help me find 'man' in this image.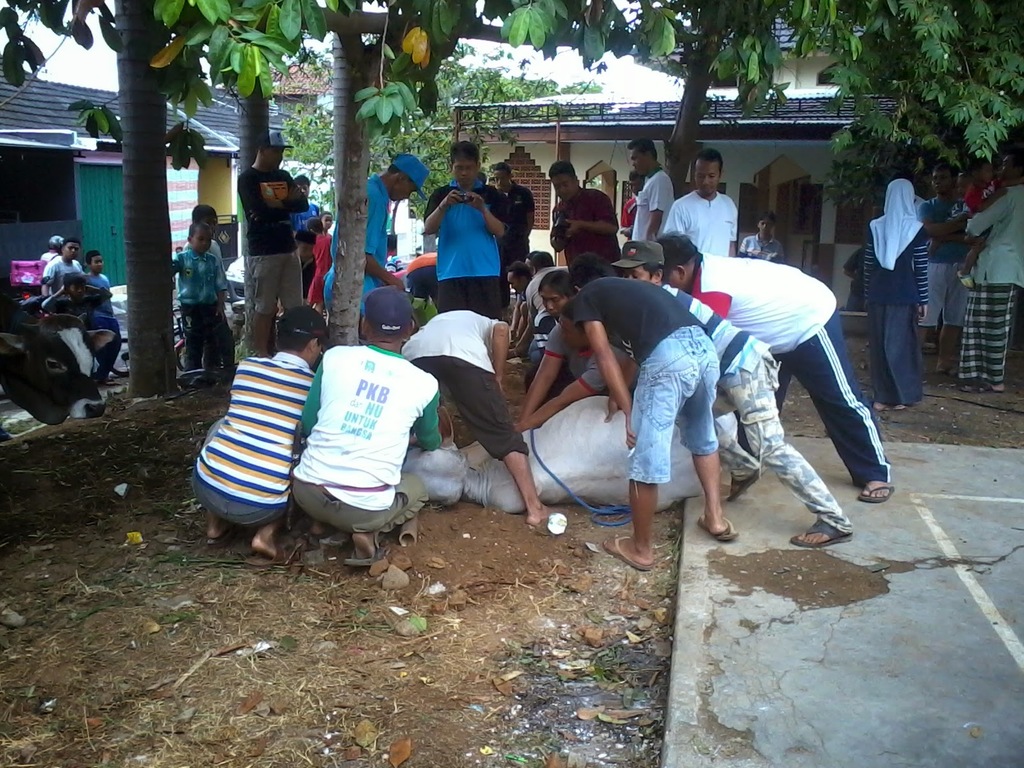
Found it: (669,159,746,266).
